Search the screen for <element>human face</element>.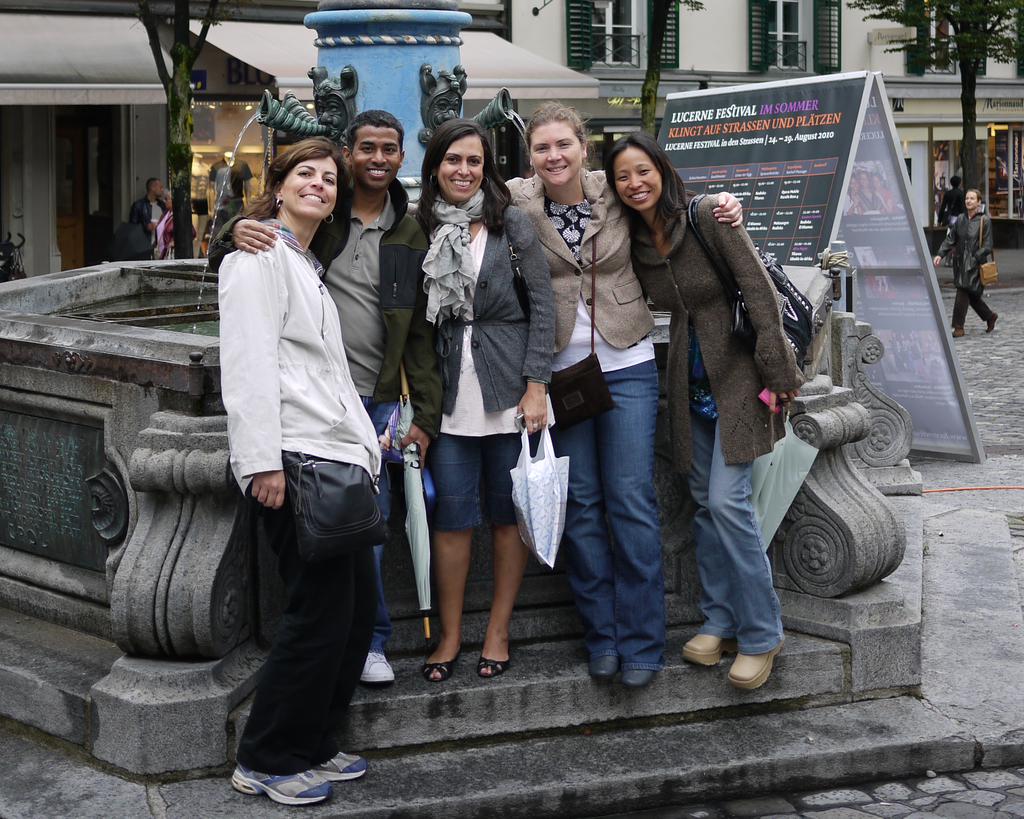
Found at x1=439 y1=138 x2=484 y2=200.
